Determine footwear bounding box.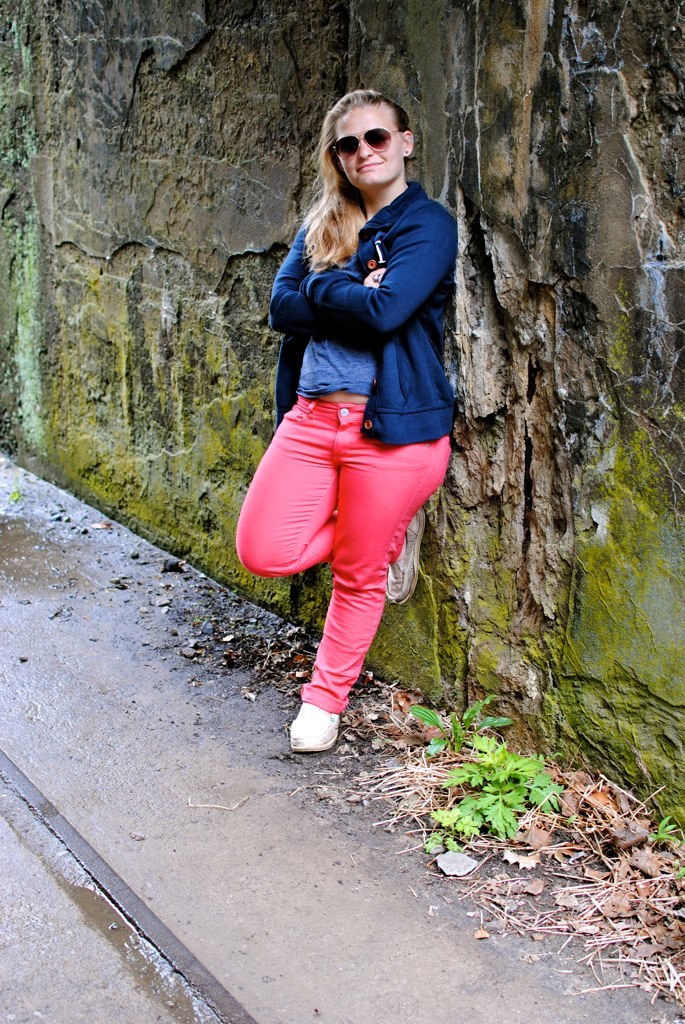
Determined: {"left": 282, "top": 682, "right": 350, "bottom": 758}.
